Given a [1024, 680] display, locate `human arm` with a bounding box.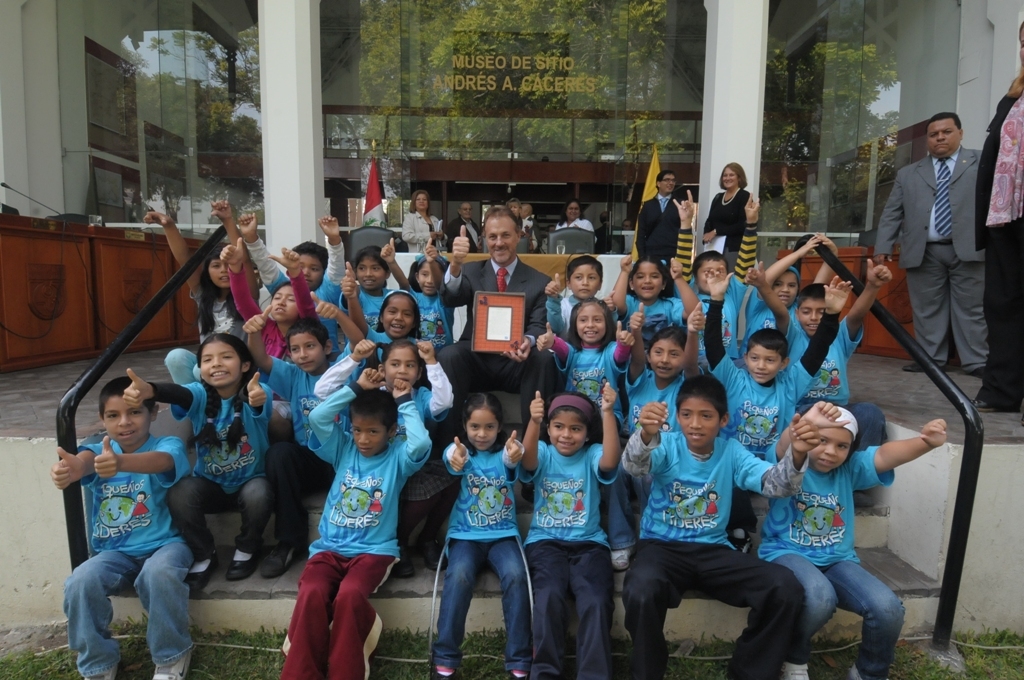
Located: 241,307,310,409.
